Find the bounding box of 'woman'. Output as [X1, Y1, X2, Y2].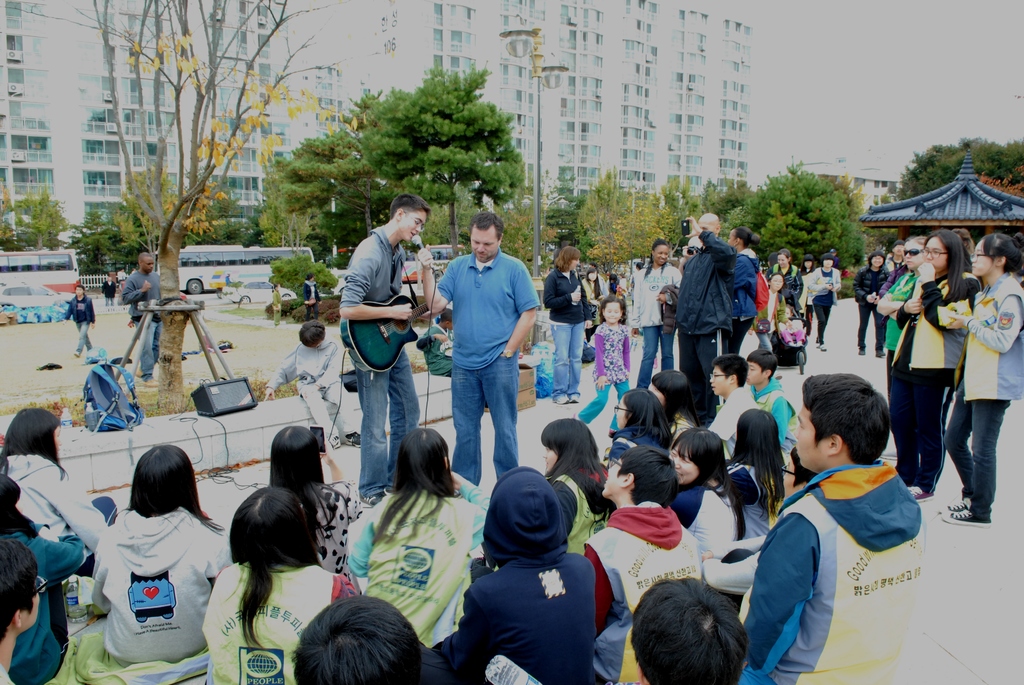
[721, 411, 787, 541].
